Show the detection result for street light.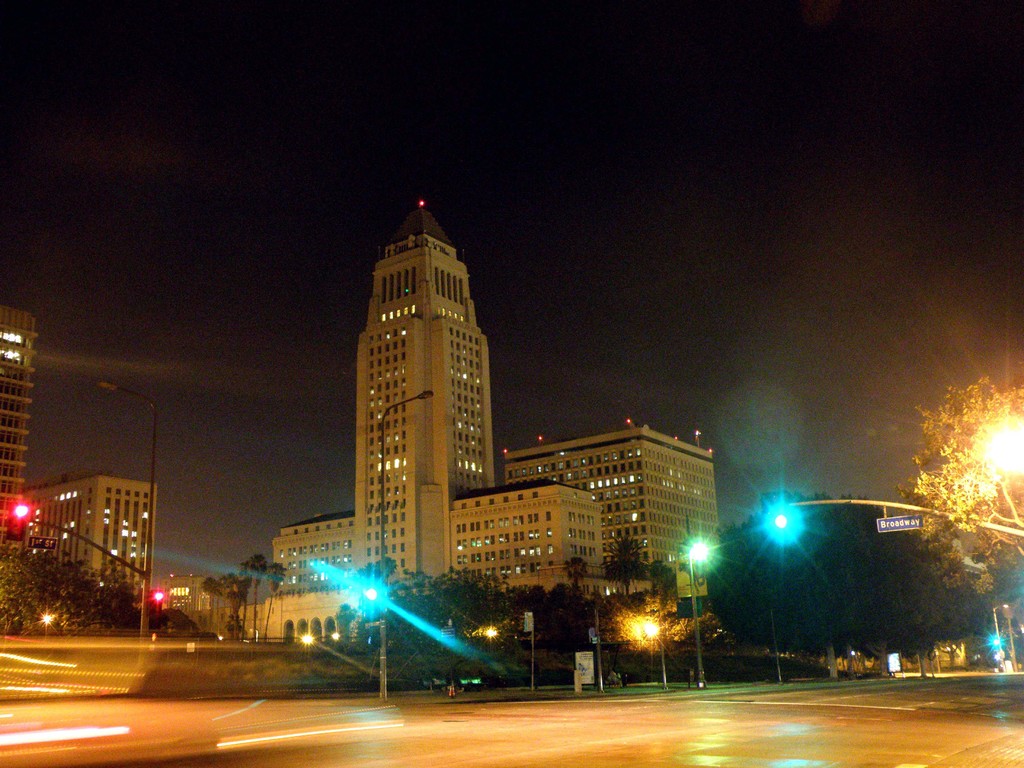
rect(377, 388, 438, 698).
